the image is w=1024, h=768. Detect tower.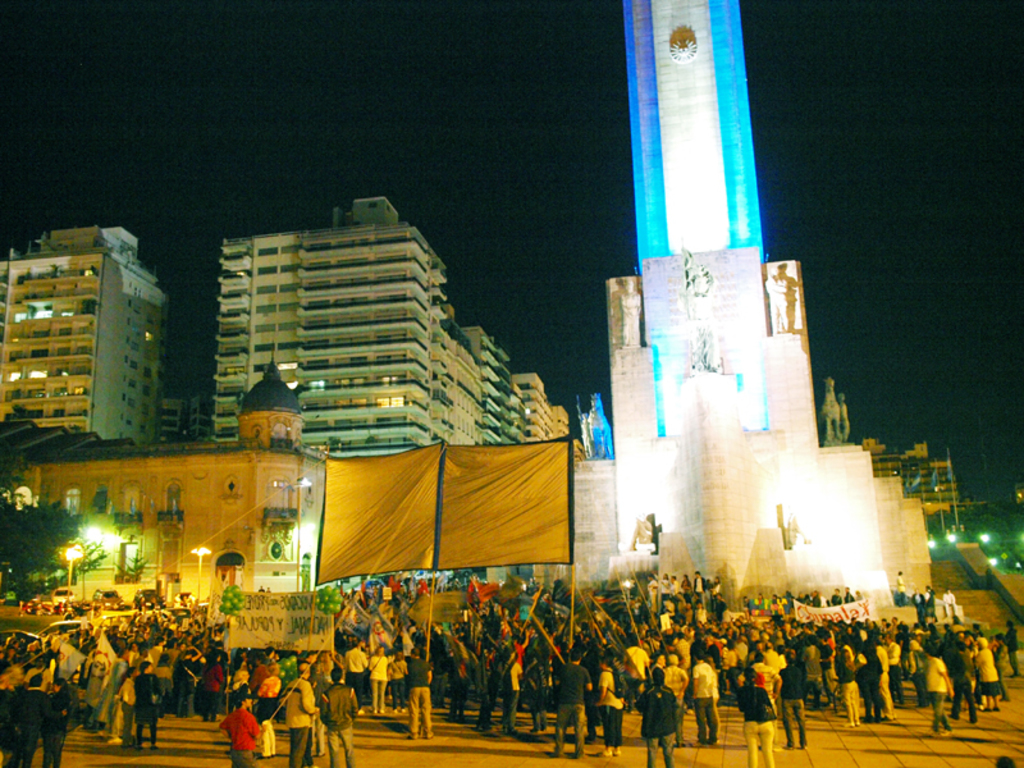
Detection: (x1=207, y1=191, x2=453, y2=593).
